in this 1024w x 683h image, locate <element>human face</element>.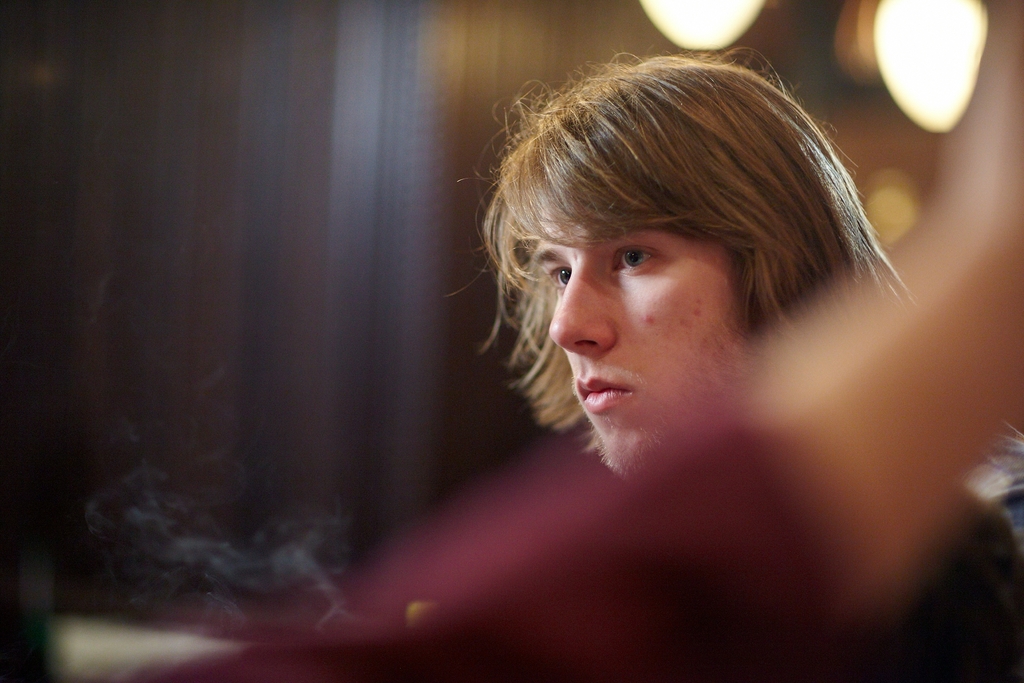
Bounding box: 535 201 753 475.
